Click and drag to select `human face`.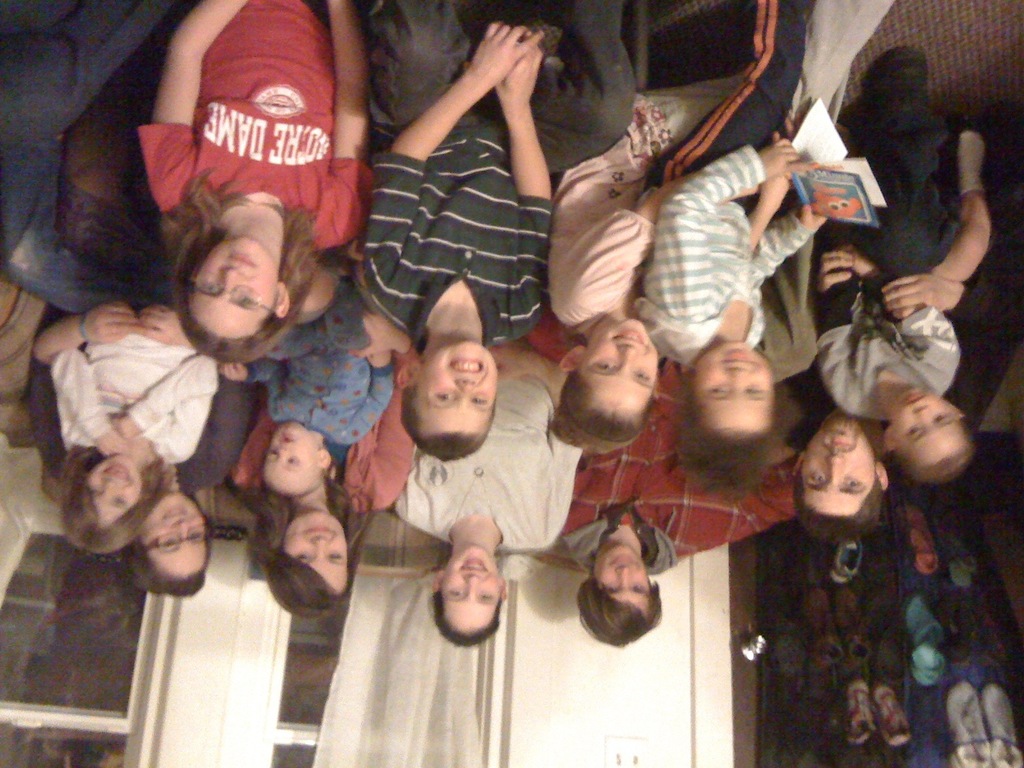
Selection: x1=258 y1=426 x2=323 y2=492.
